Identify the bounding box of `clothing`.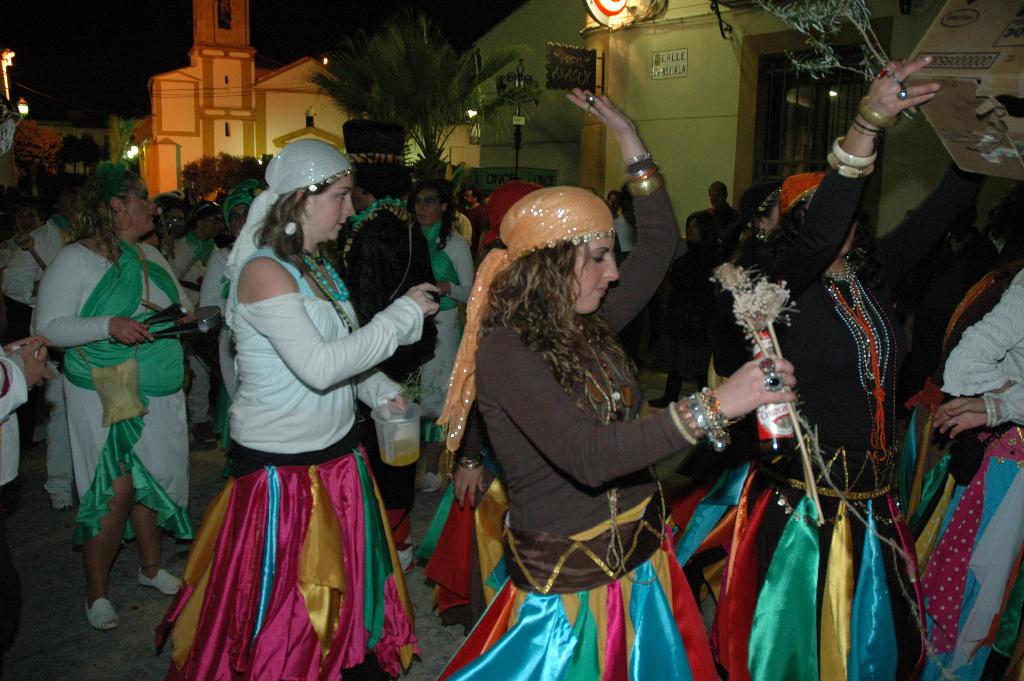
x1=909, y1=234, x2=998, y2=414.
